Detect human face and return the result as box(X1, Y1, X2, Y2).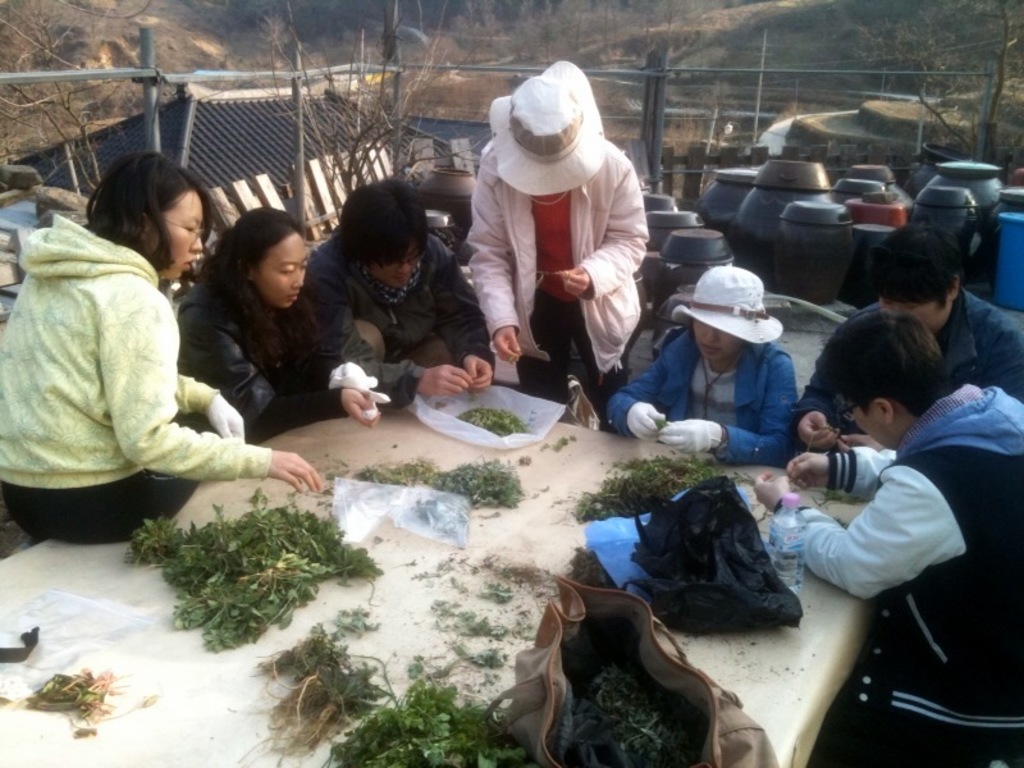
box(147, 187, 204, 282).
